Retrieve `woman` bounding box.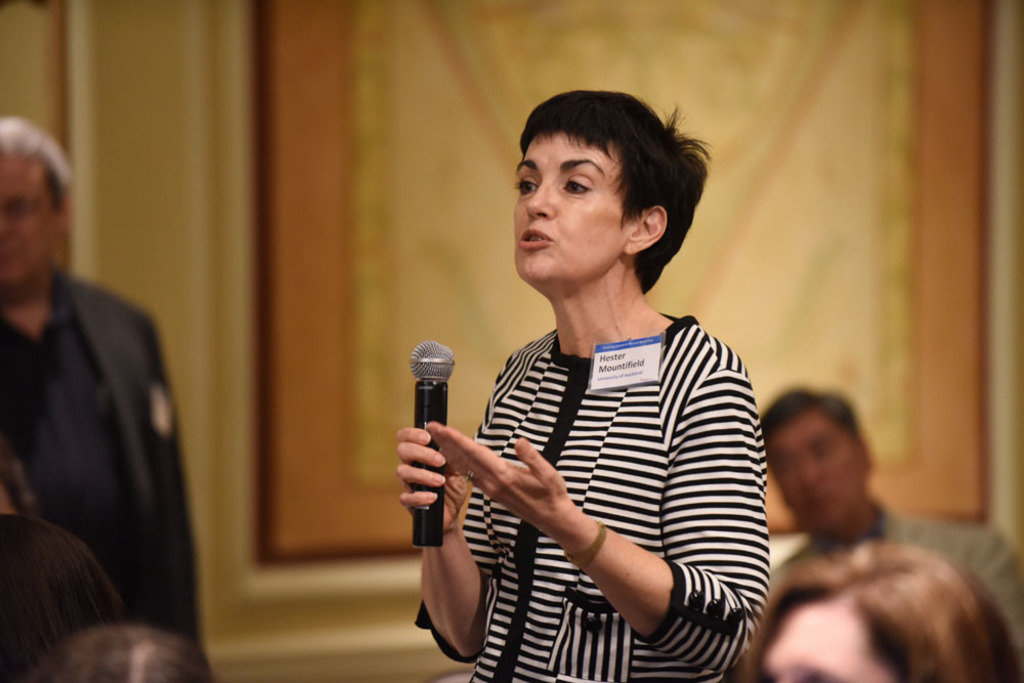
Bounding box: {"left": 738, "top": 537, "right": 1023, "bottom": 682}.
